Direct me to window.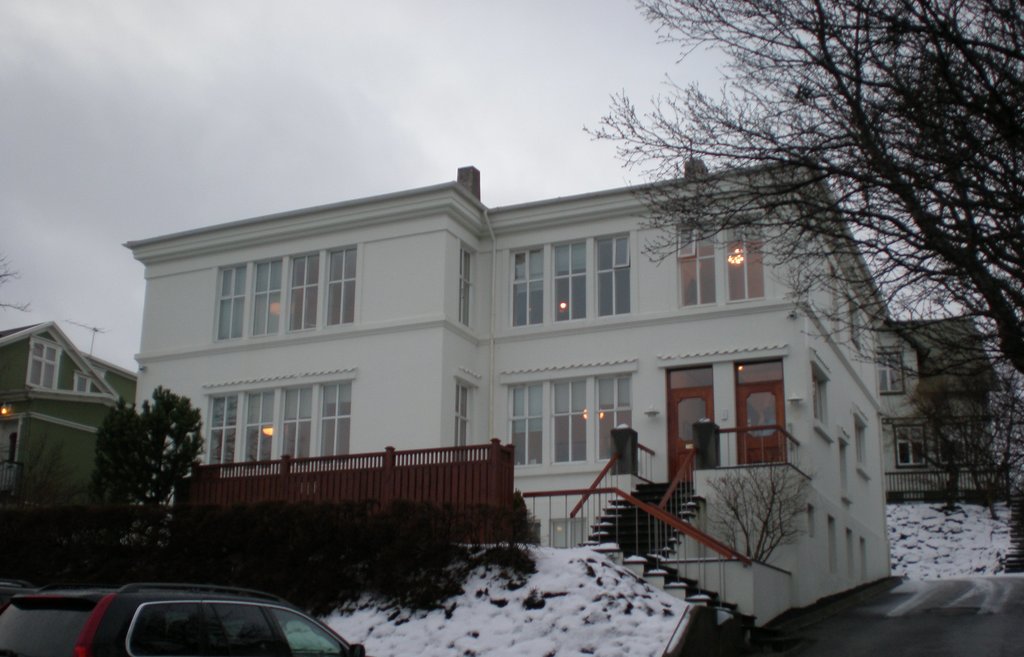
Direction: box=[543, 375, 590, 467].
